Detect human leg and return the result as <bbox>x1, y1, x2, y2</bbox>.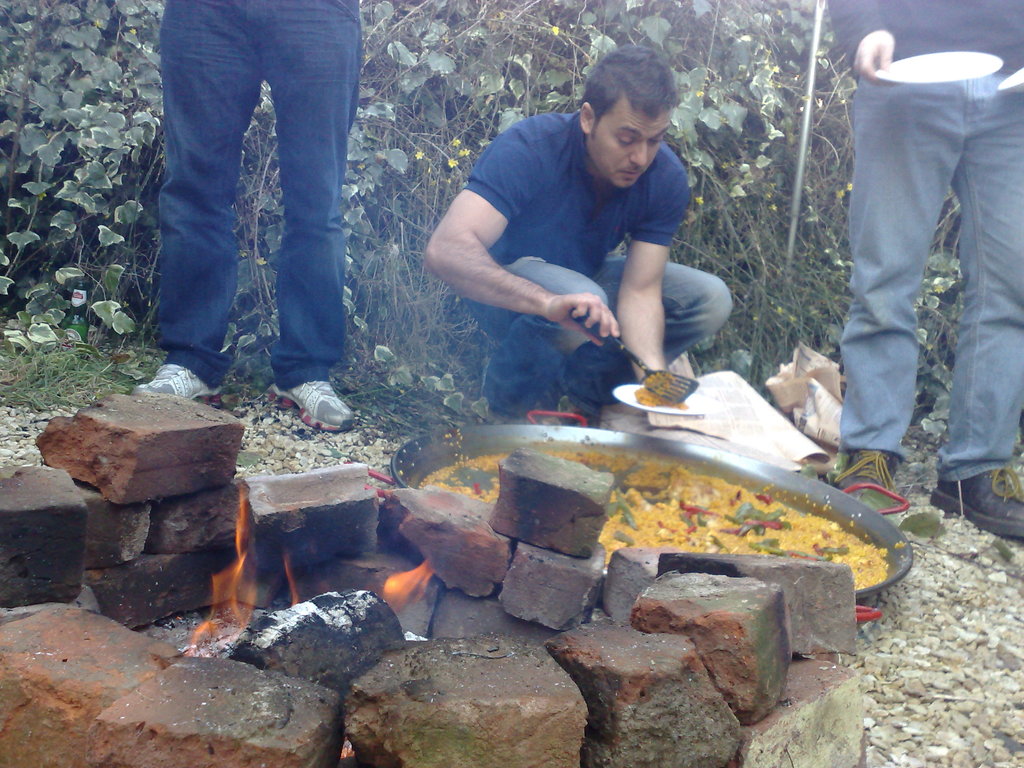
<bbox>842, 79, 969, 515</bbox>.
